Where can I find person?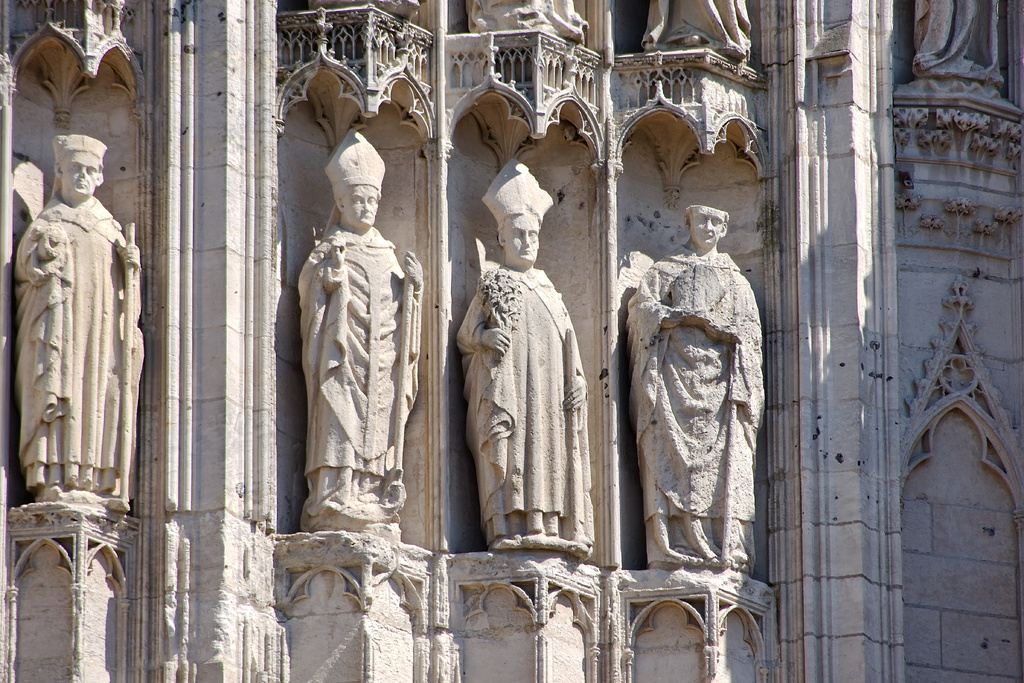
You can find it at [x1=628, y1=179, x2=772, y2=633].
